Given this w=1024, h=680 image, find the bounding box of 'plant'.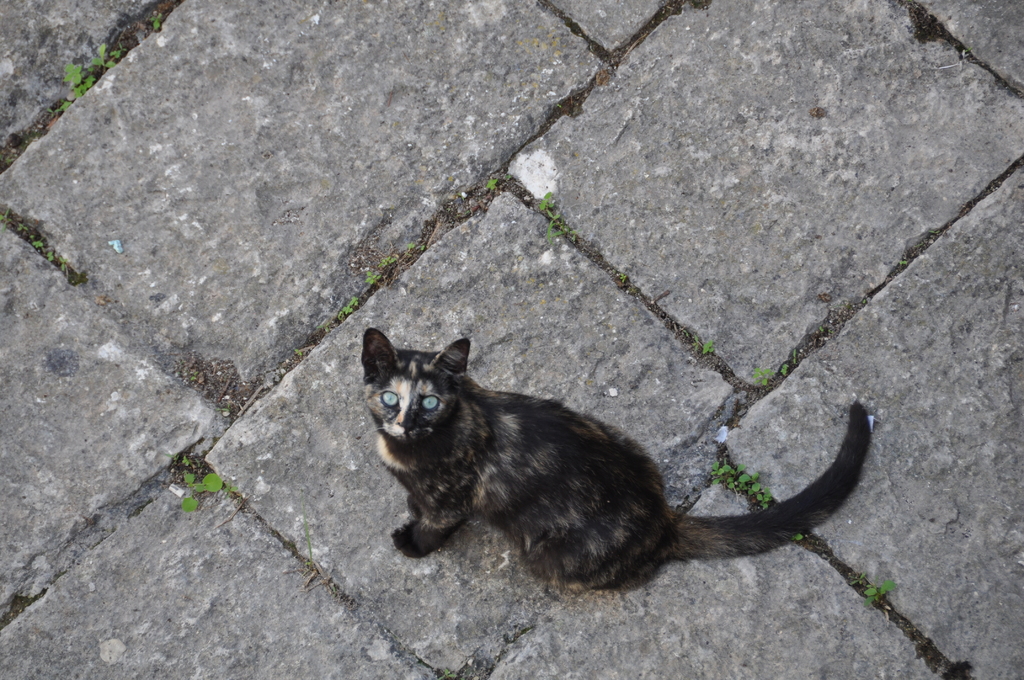
rect(175, 457, 227, 504).
